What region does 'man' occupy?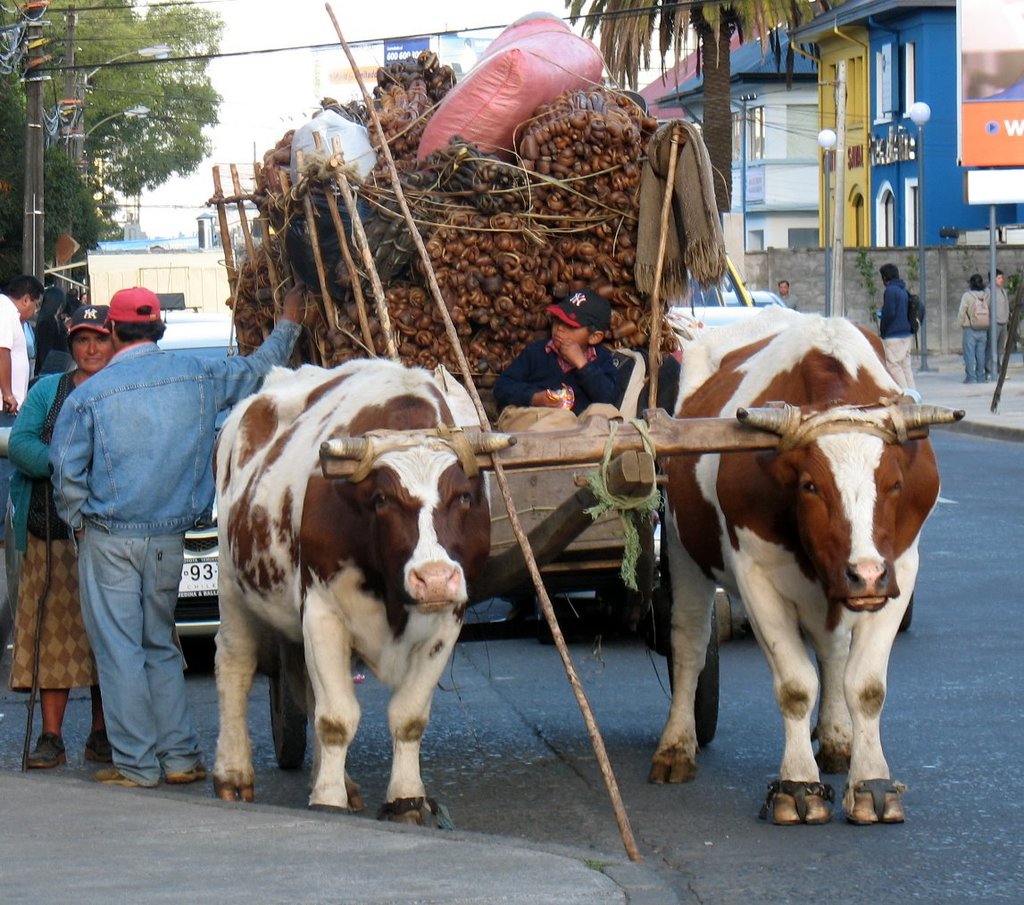
bbox=(779, 275, 801, 307).
